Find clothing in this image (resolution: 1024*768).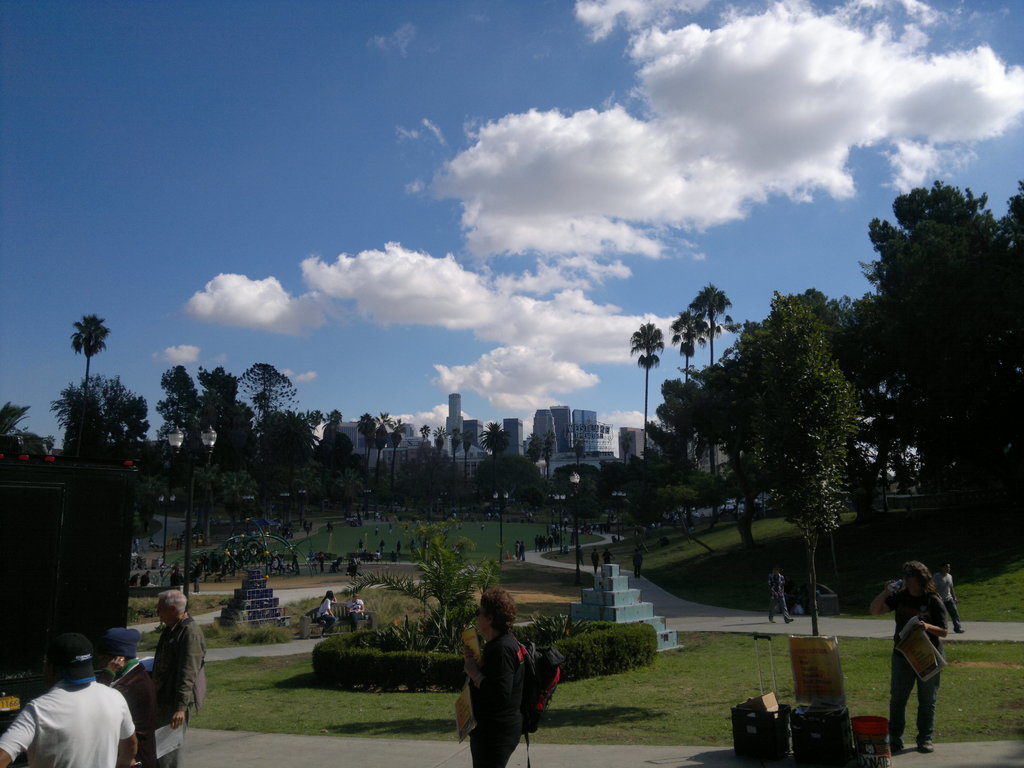
locate(317, 595, 336, 631).
